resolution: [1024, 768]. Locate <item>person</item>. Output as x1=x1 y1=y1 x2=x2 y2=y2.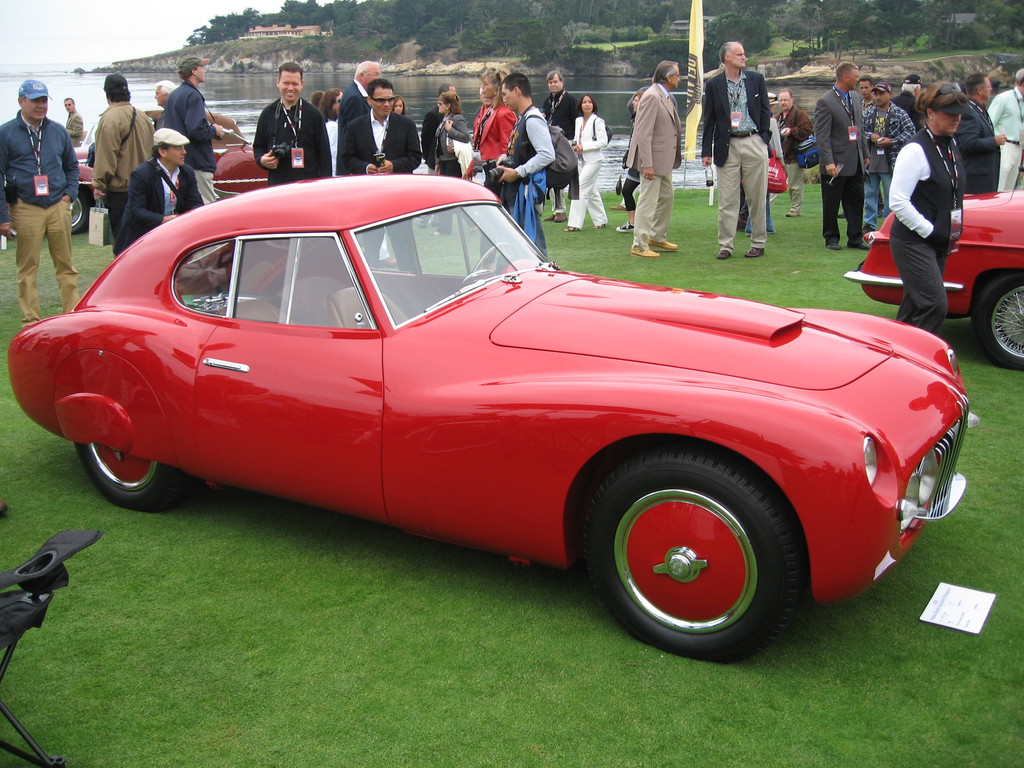
x1=703 y1=41 x2=782 y2=255.
